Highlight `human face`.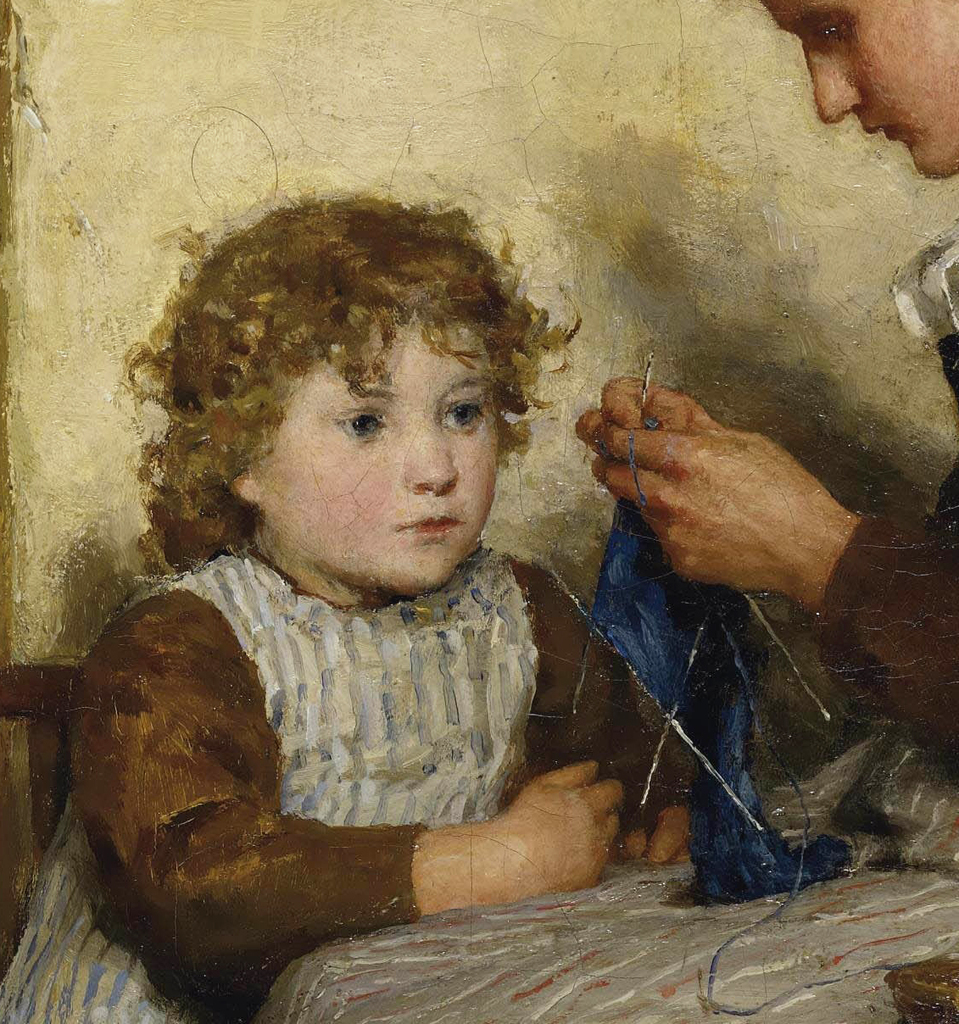
Highlighted region: pyautogui.locateOnScreen(267, 309, 506, 582).
